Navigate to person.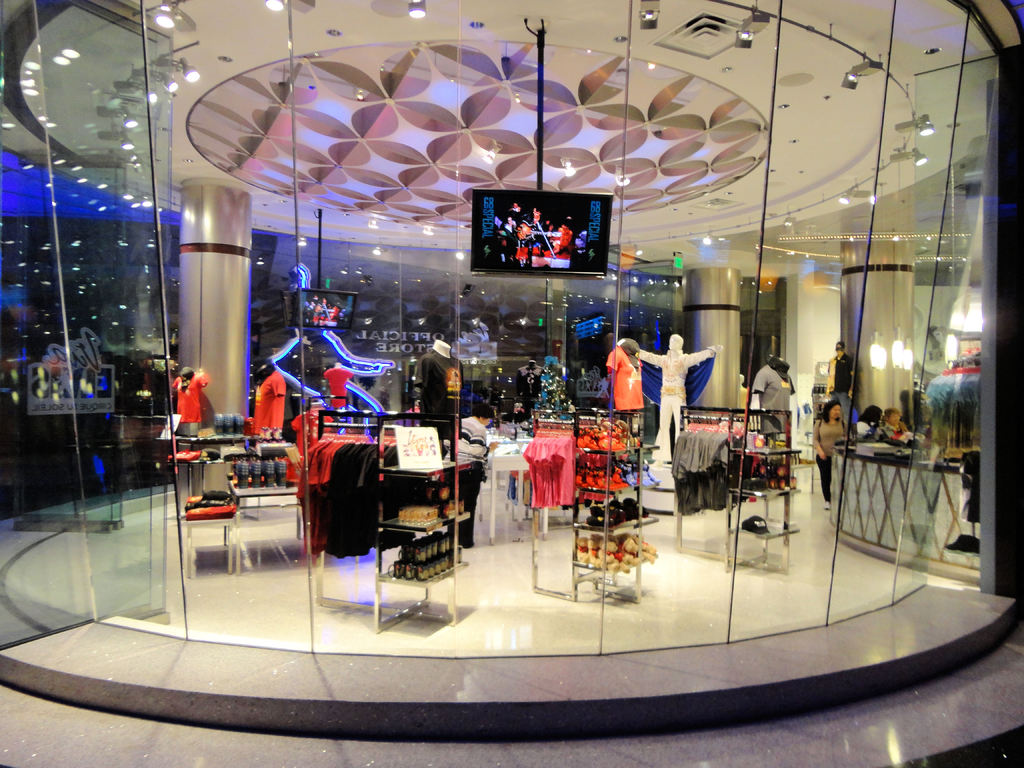
Navigation target: 445/405/500/474.
